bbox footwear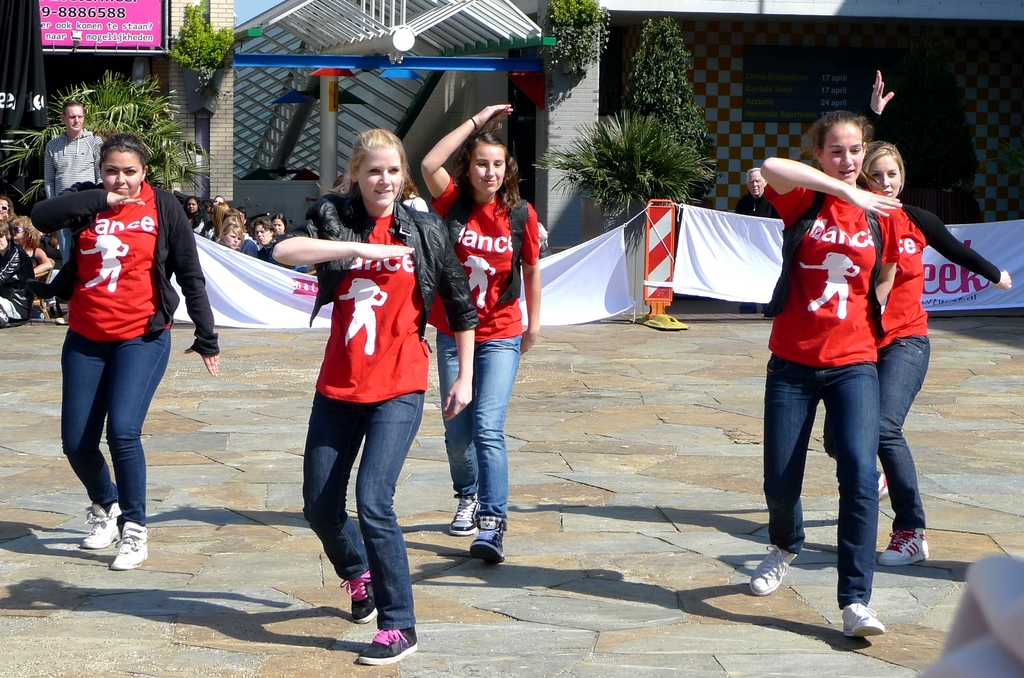
[x1=747, y1=545, x2=801, y2=595]
